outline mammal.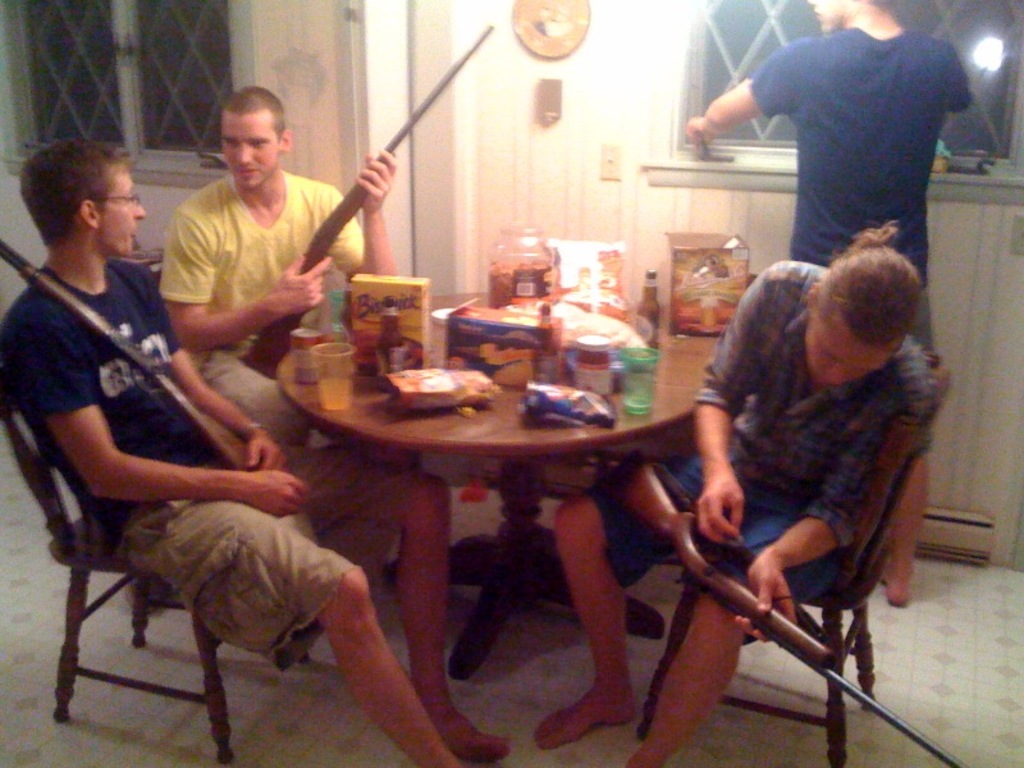
Outline: Rect(157, 83, 421, 618).
